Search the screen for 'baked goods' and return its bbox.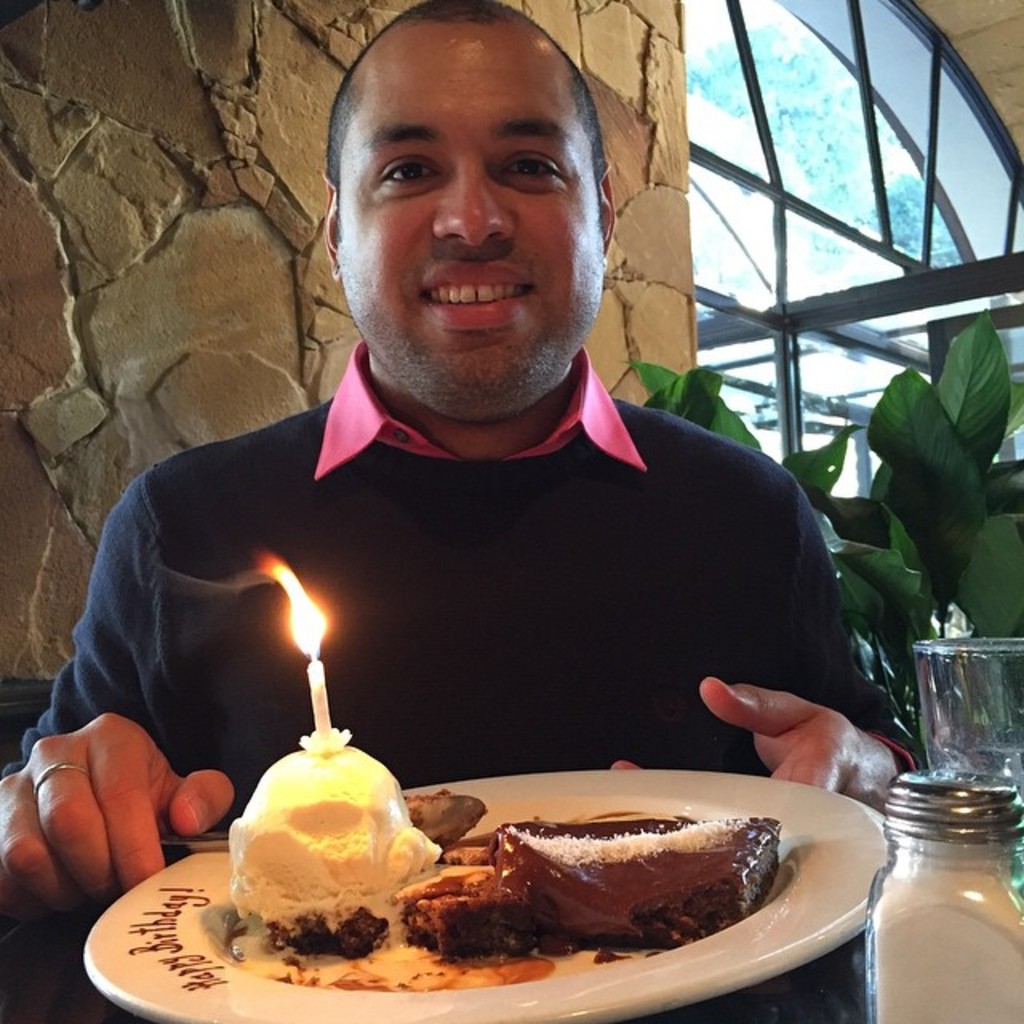
Found: detection(229, 722, 776, 957).
